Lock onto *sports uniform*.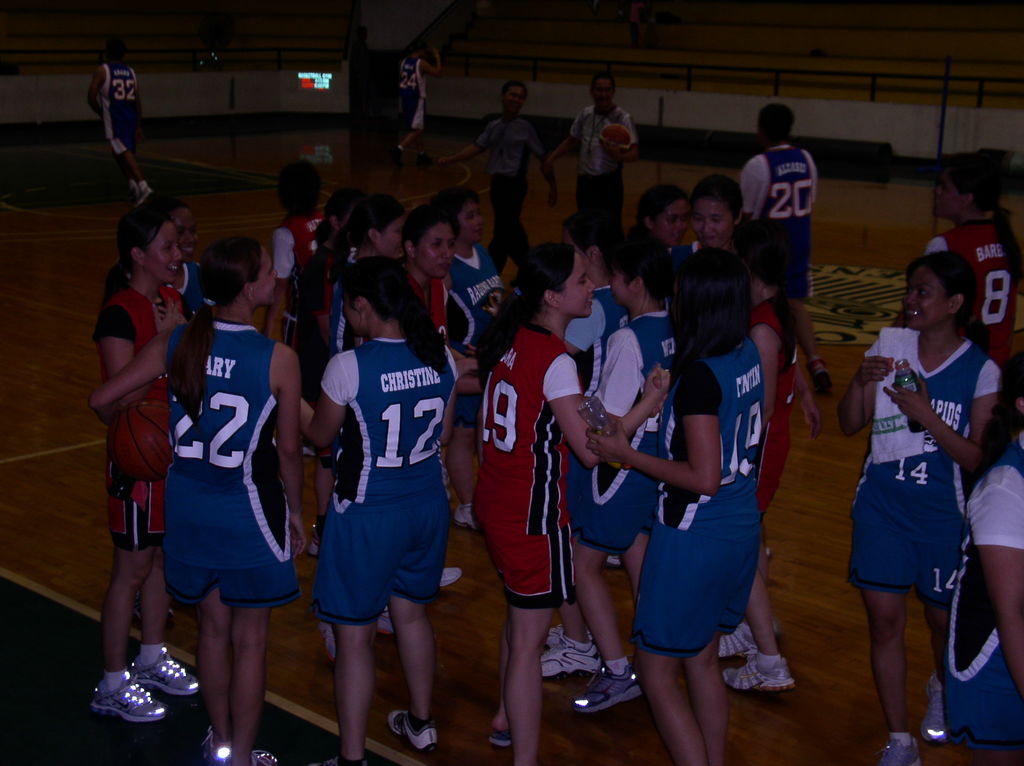
Locked: (929,212,1023,381).
